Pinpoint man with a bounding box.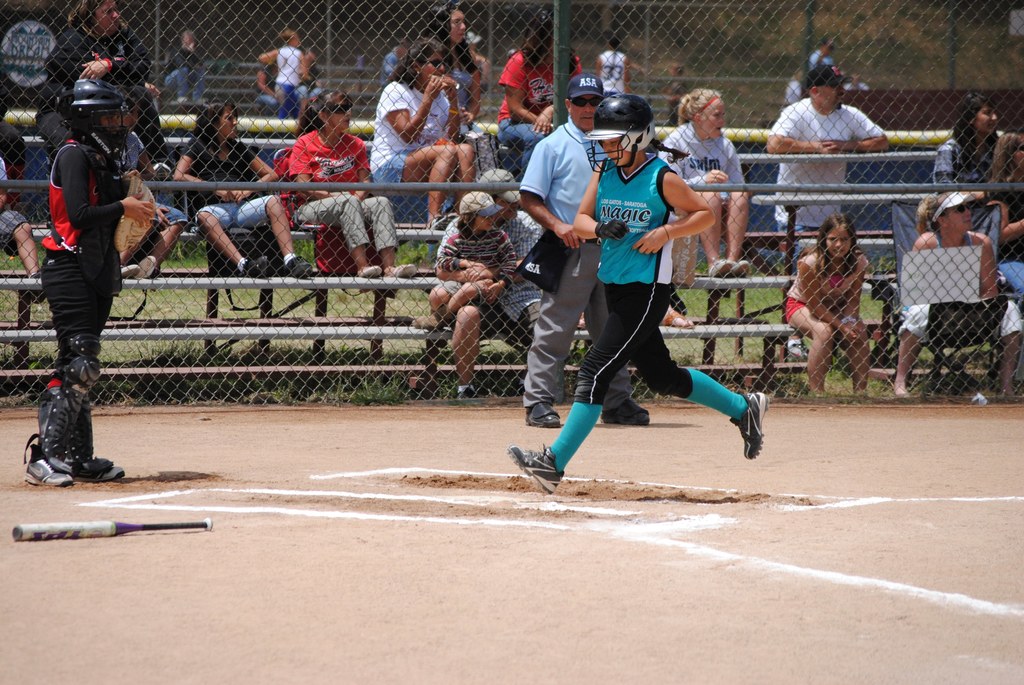
[left=14, top=100, right=144, bottom=469].
